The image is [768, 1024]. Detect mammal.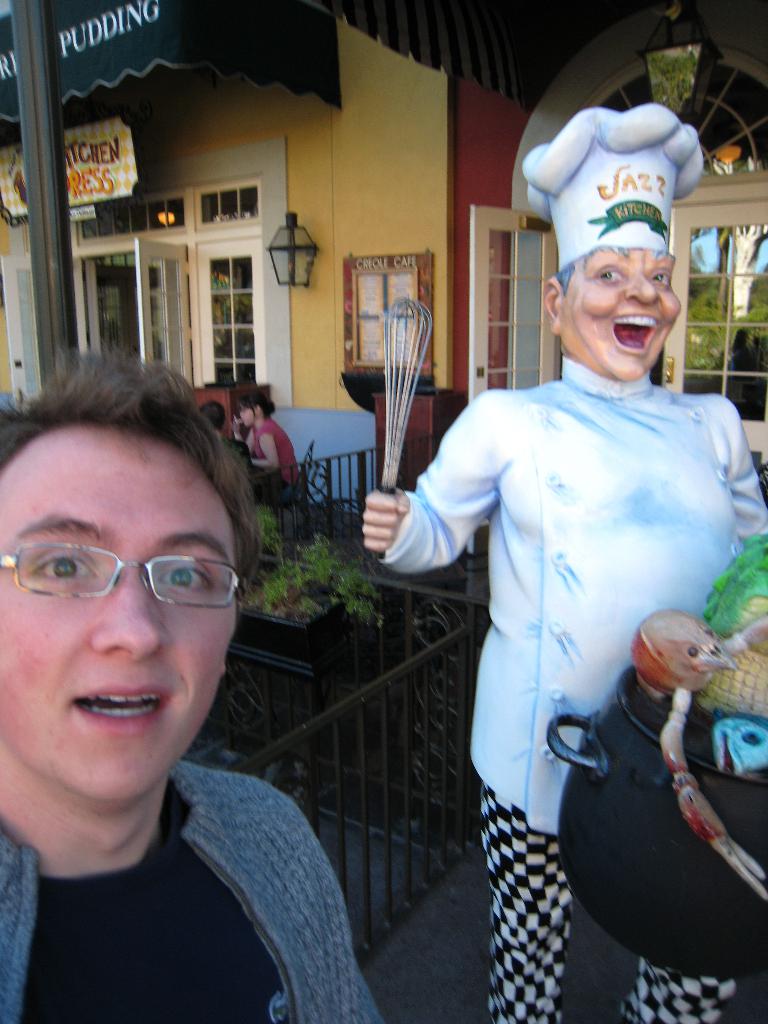
Detection: bbox(236, 390, 303, 495).
